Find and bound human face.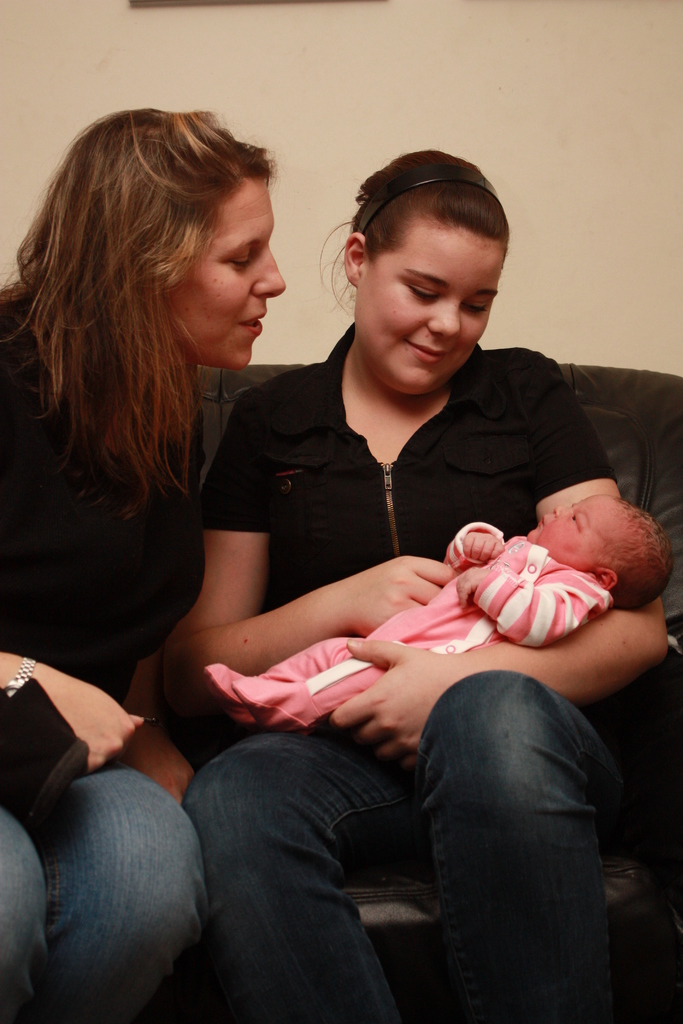
Bound: bbox=(155, 168, 292, 373).
